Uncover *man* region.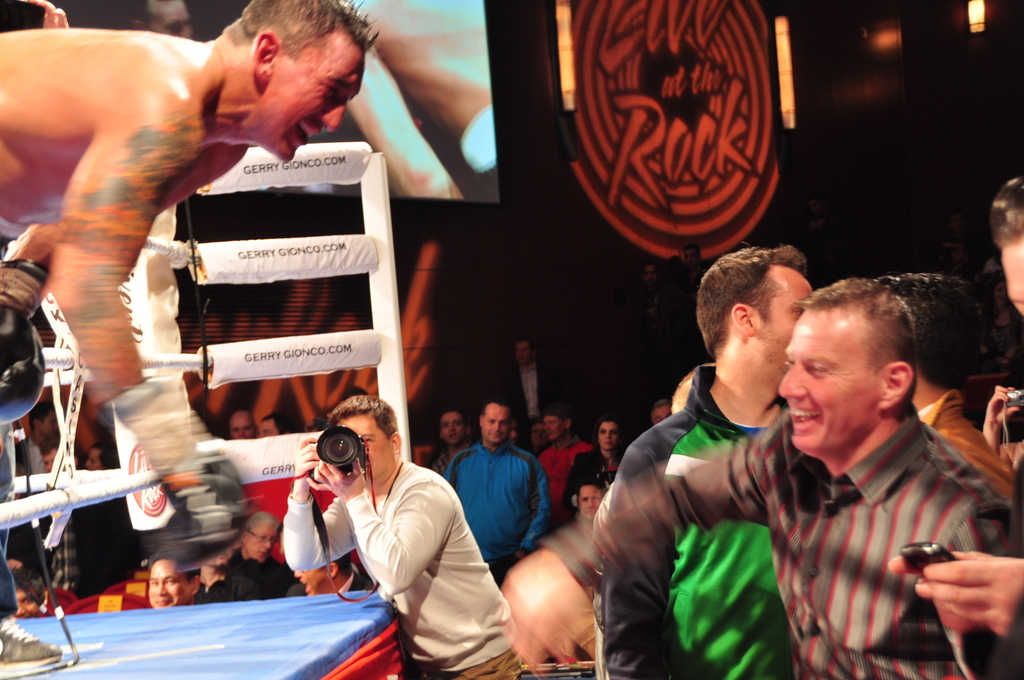
Uncovered: Rect(500, 341, 562, 435).
